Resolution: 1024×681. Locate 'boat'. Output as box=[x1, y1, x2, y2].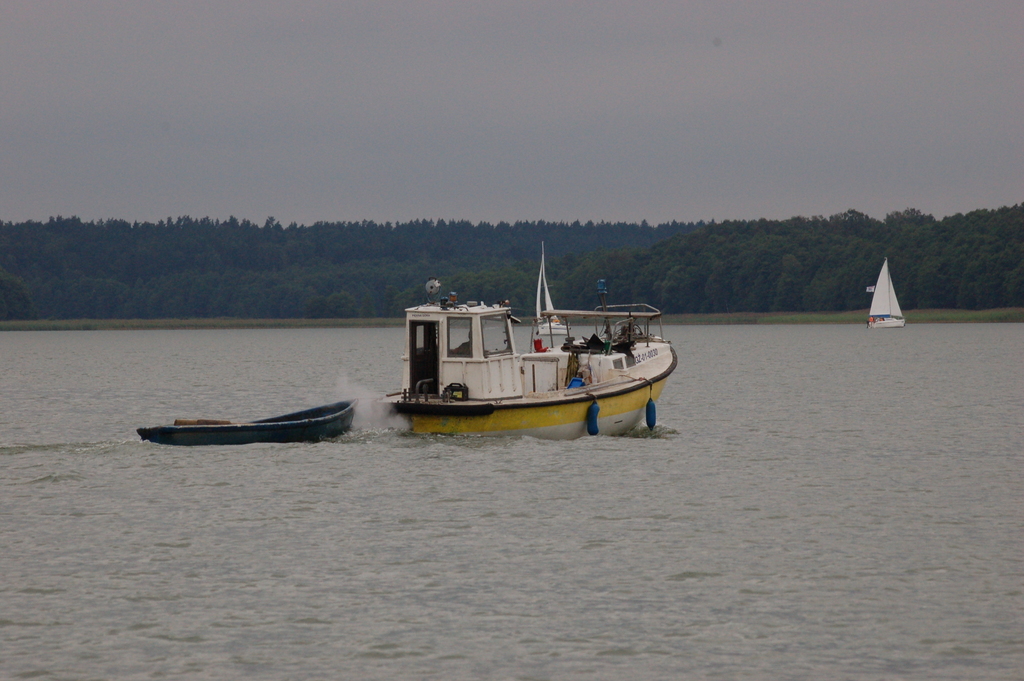
box=[135, 398, 358, 444].
